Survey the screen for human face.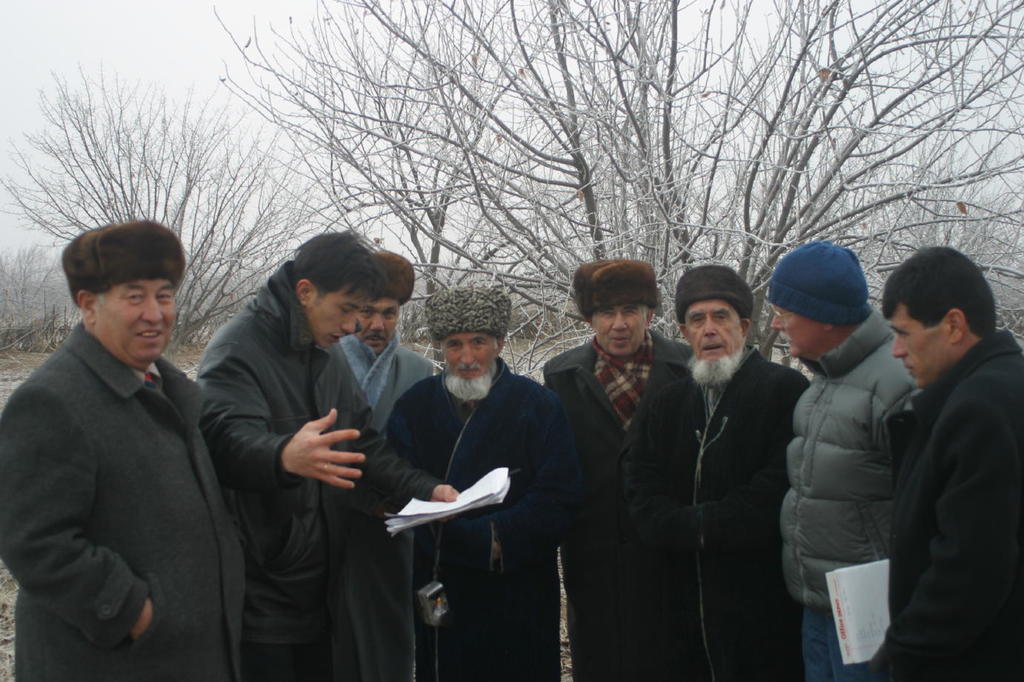
Survey found: <bbox>309, 287, 362, 350</bbox>.
